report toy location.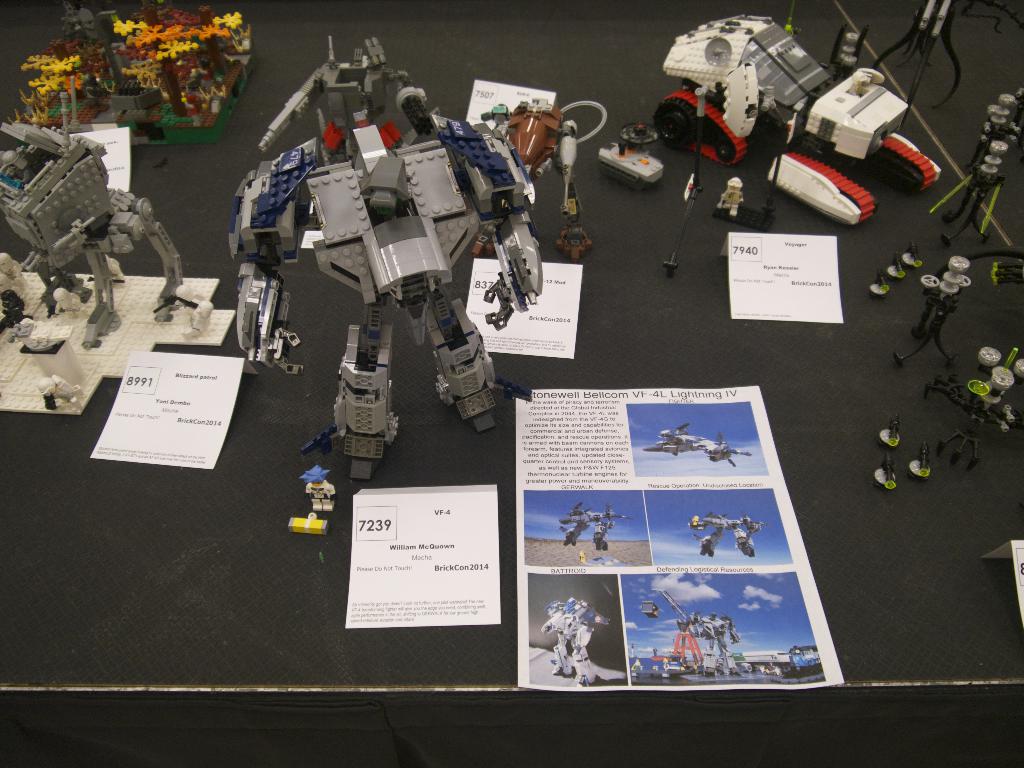
Report: (left=10, top=0, right=269, bottom=152).
